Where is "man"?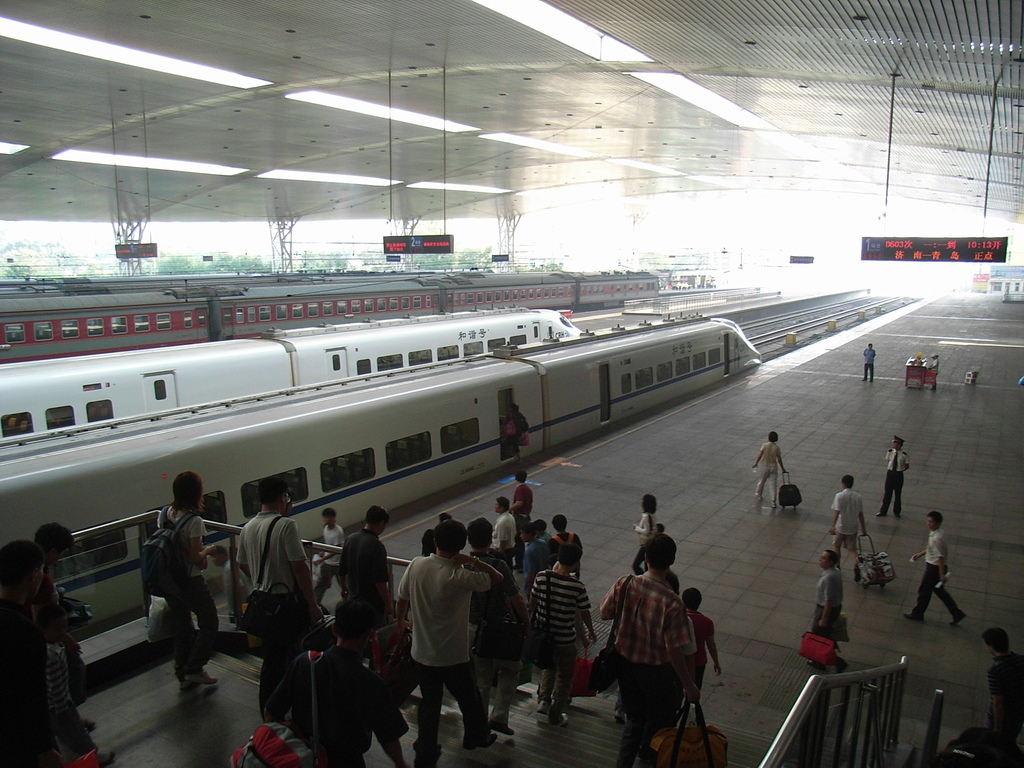
x1=235, y1=475, x2=324, y2=722.
